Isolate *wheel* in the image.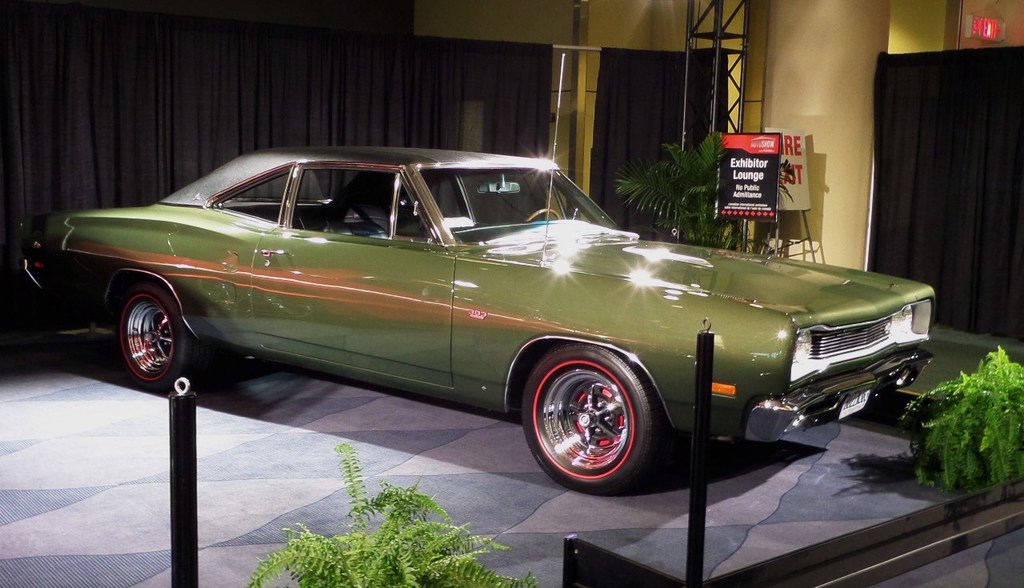
Isolated region: detection(110, 277, 198, 389).
